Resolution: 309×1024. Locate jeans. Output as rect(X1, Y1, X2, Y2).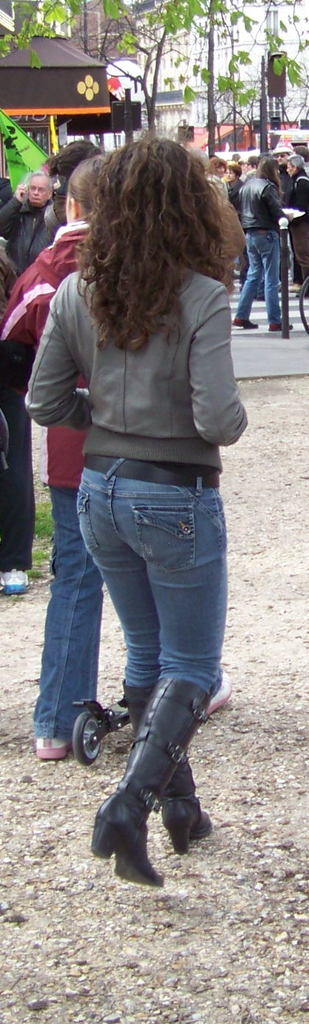
rect(232, 230, 284, 324).
